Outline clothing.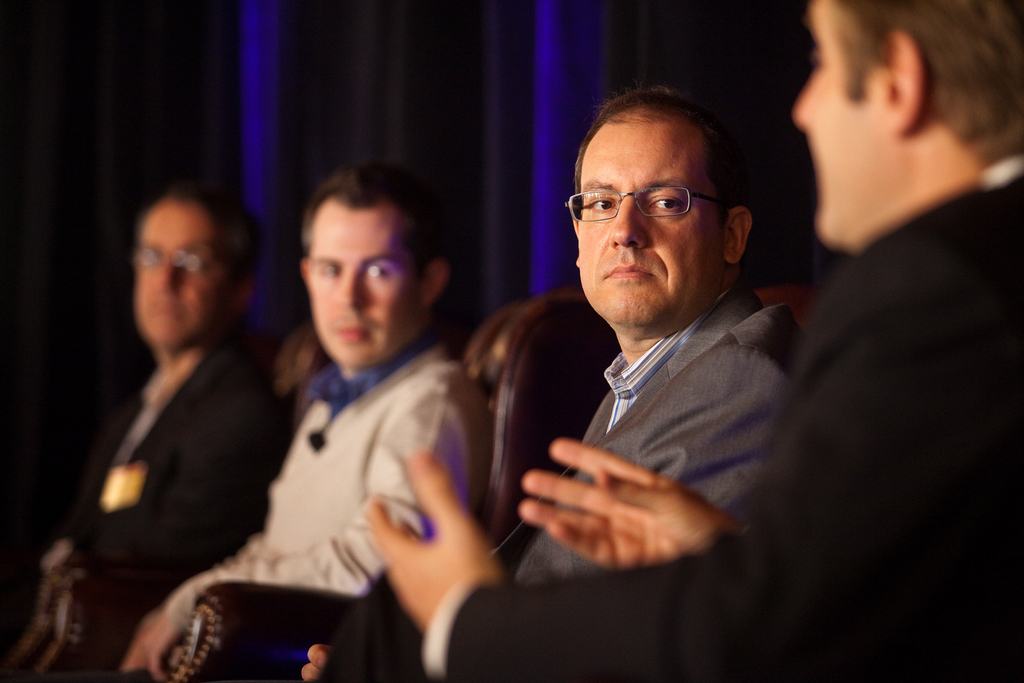
Outline: 74 344 278 643.
